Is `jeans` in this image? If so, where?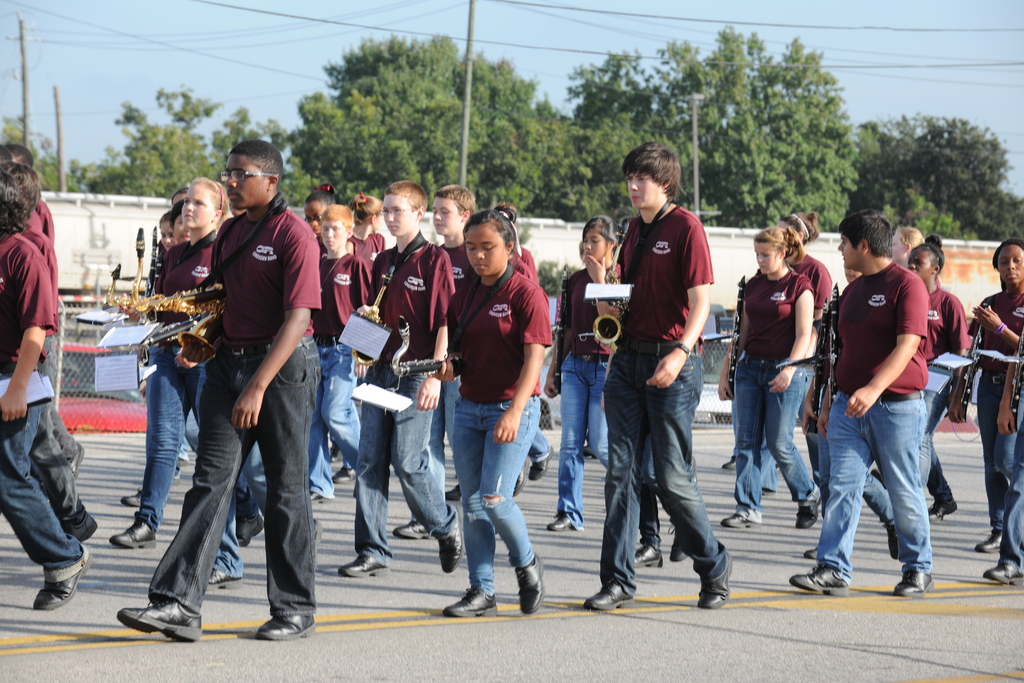
Yes, at [732, 355, 822, 520].
